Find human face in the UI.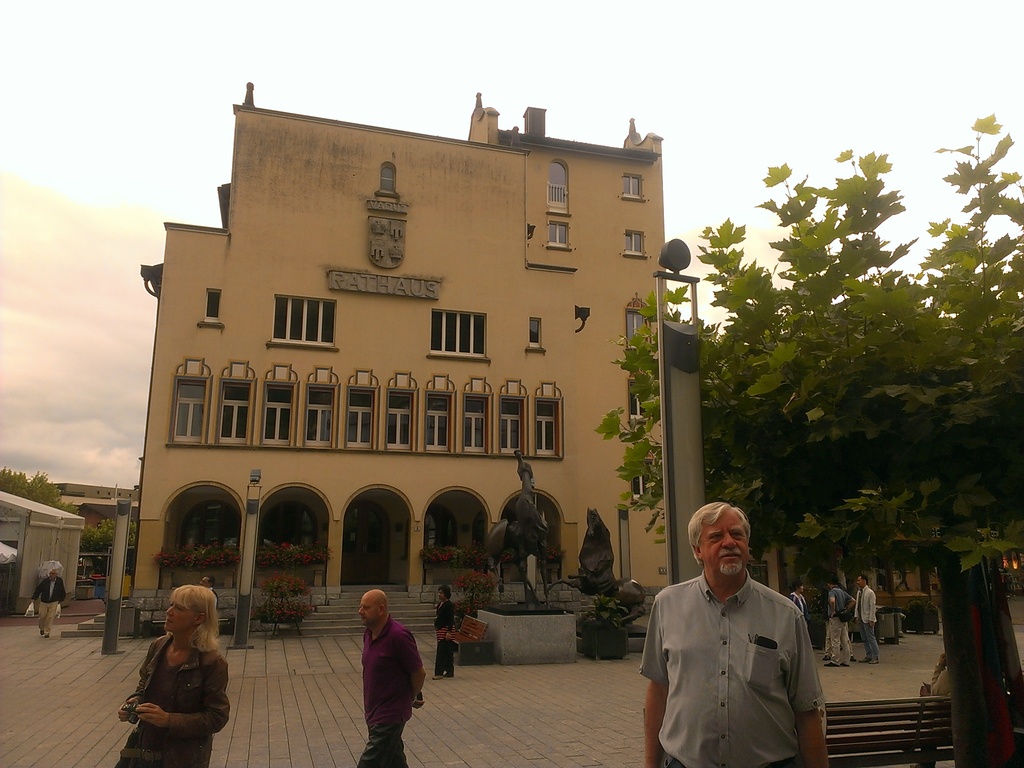
UI element at 698, 511, 752, 572.
